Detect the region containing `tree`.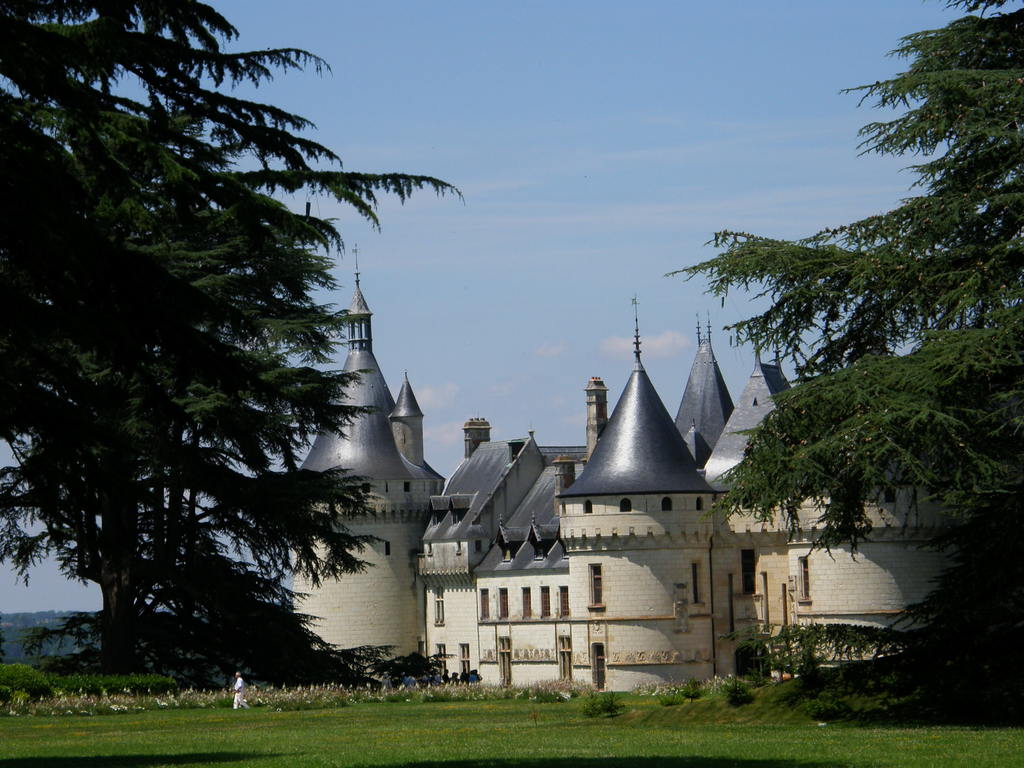
{"x1": 655, "y1": 0, "x2": 1023, "y2": 666}.
